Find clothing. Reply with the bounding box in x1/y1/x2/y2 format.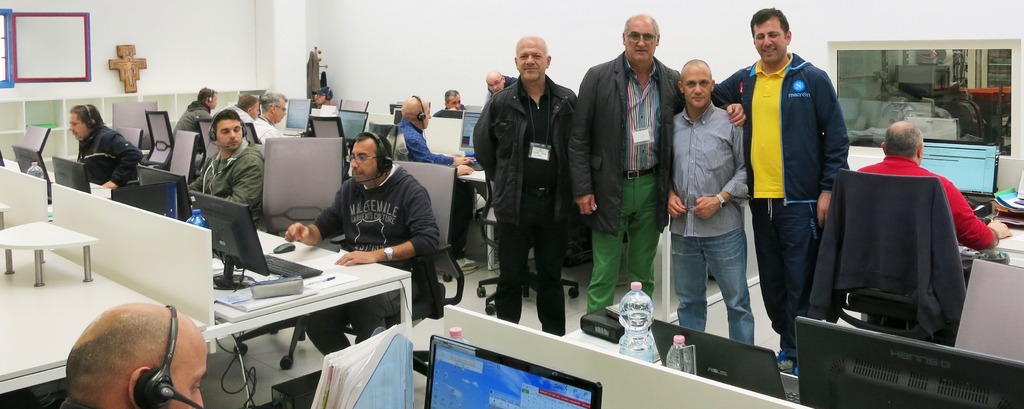
859/155/994/256.
